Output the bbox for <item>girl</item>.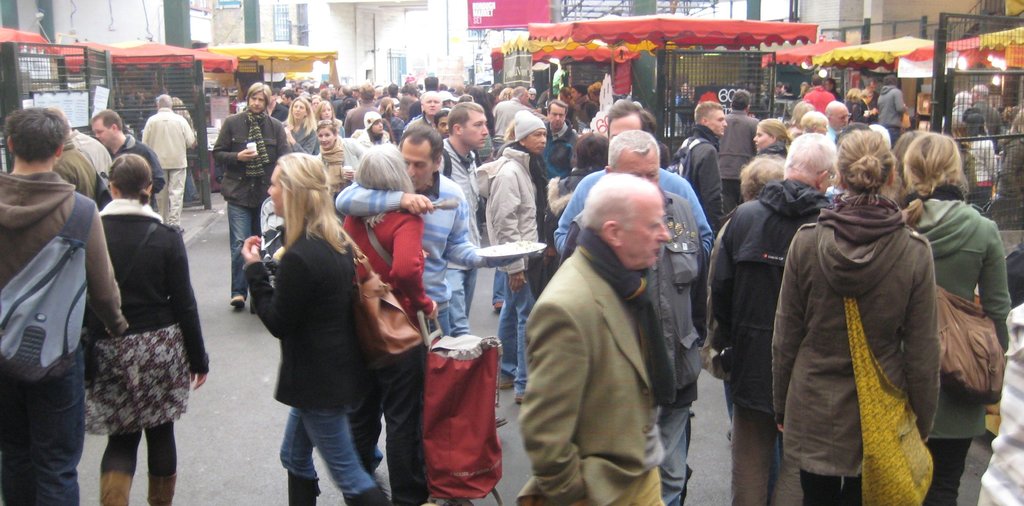
[70, 152, 204, 505].
